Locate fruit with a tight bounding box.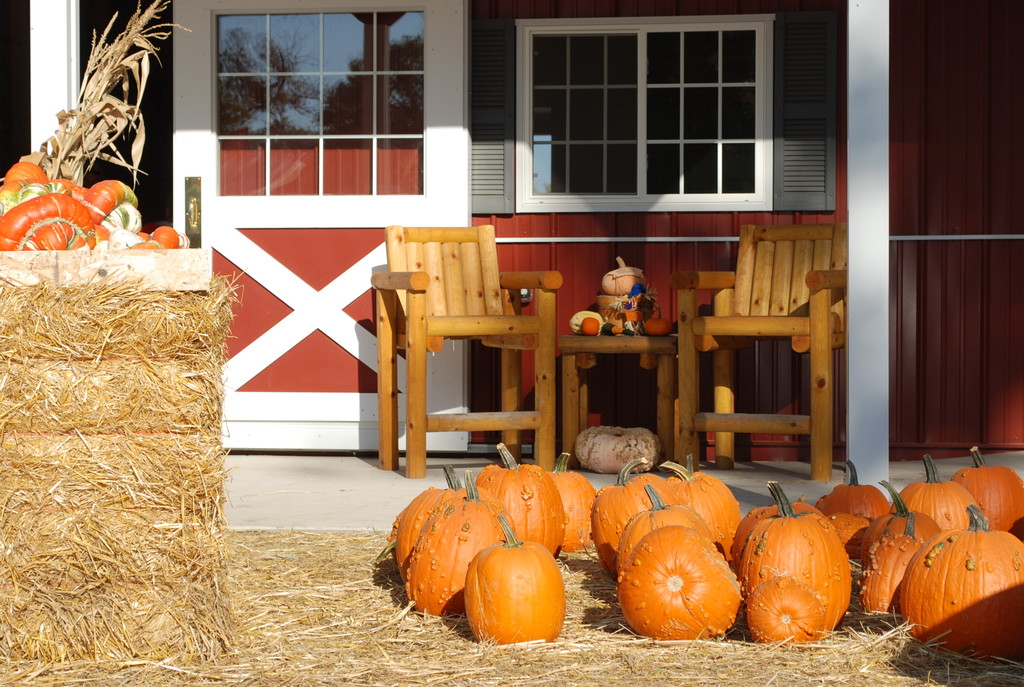
(538,451,596,556).
